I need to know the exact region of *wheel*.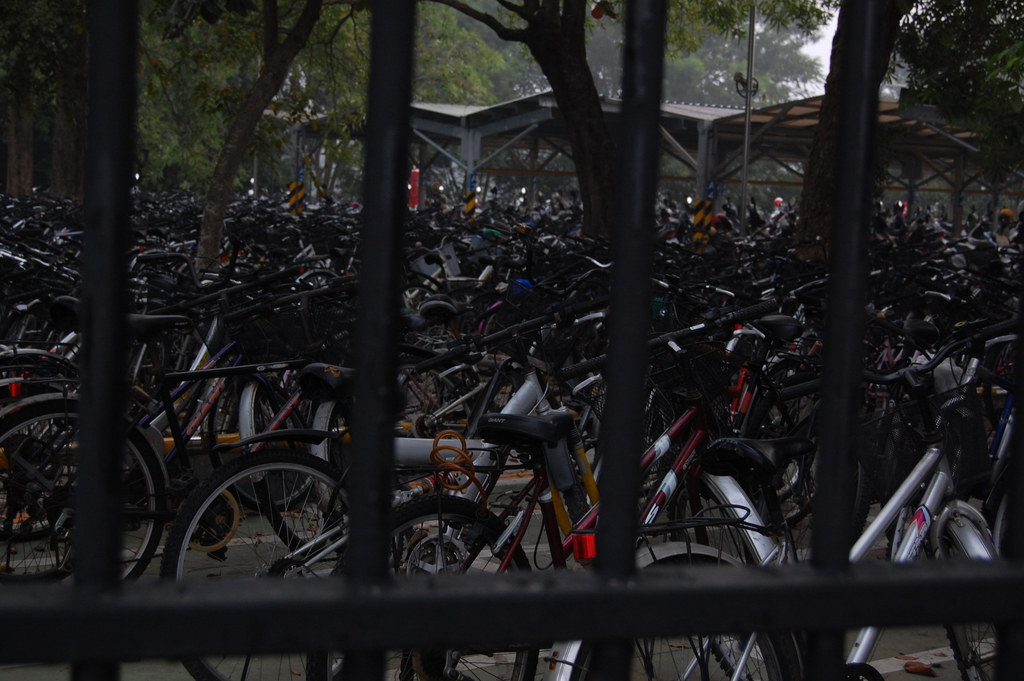
Region: <bbox>938, 529, 1004, 680</bbox>.
